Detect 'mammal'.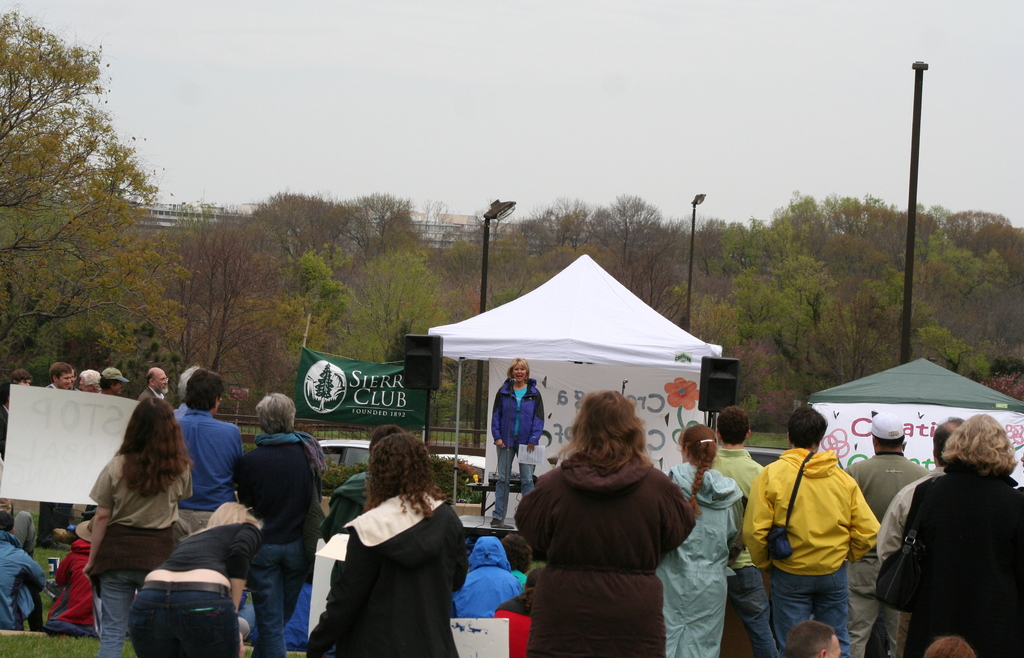
Detected at (left=9, top=367, right=35, bottom=385).
